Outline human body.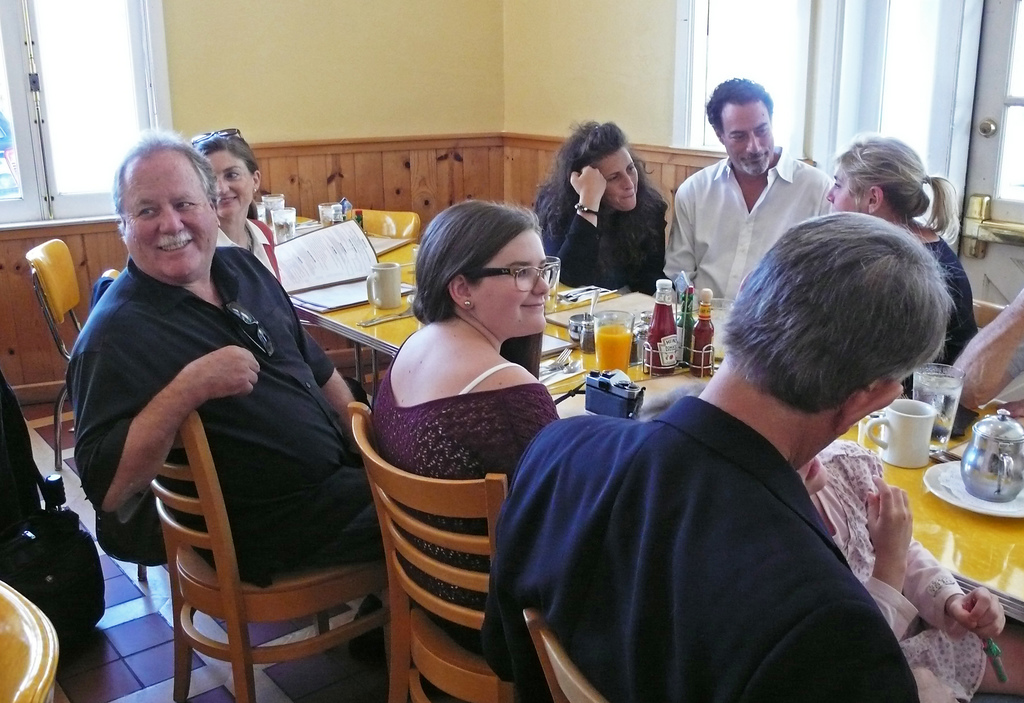
Outline: [227,215,284,282].
